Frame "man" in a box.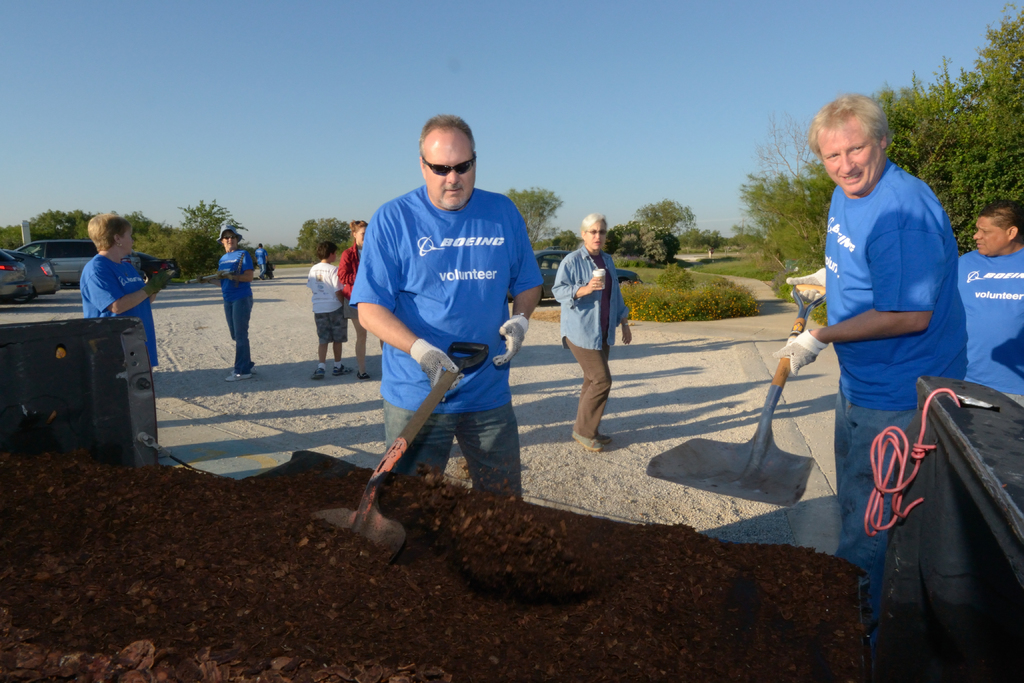
BBox(771, 92, 967, 657).
